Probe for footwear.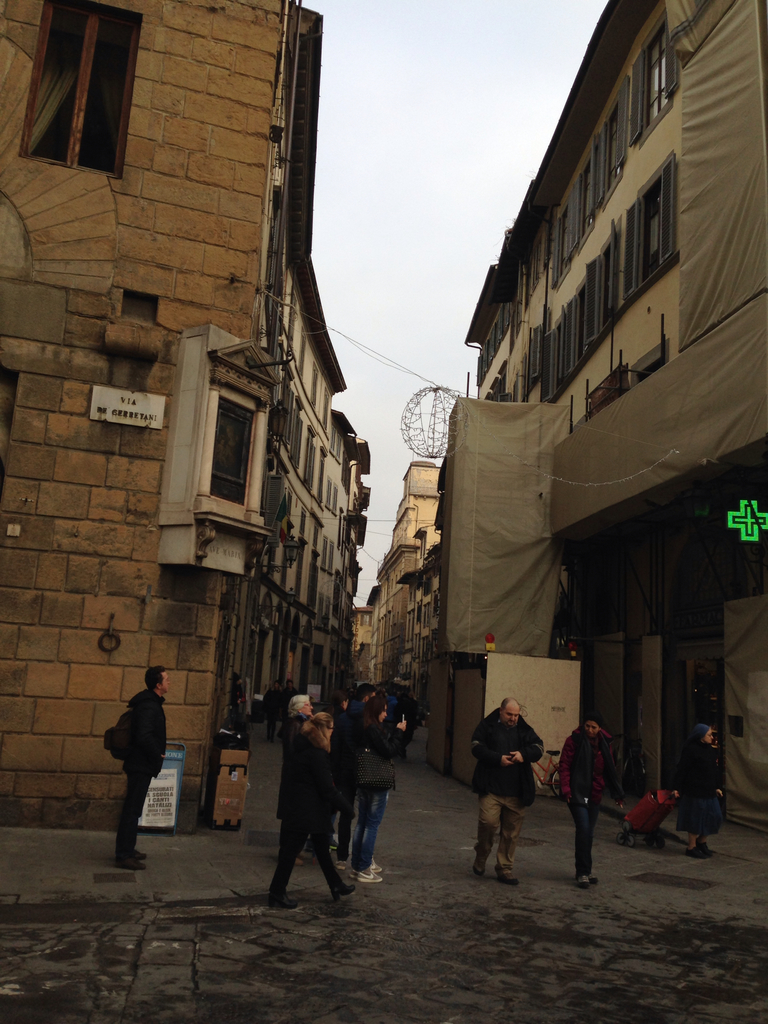
Probe result: (497,868,520,888).
